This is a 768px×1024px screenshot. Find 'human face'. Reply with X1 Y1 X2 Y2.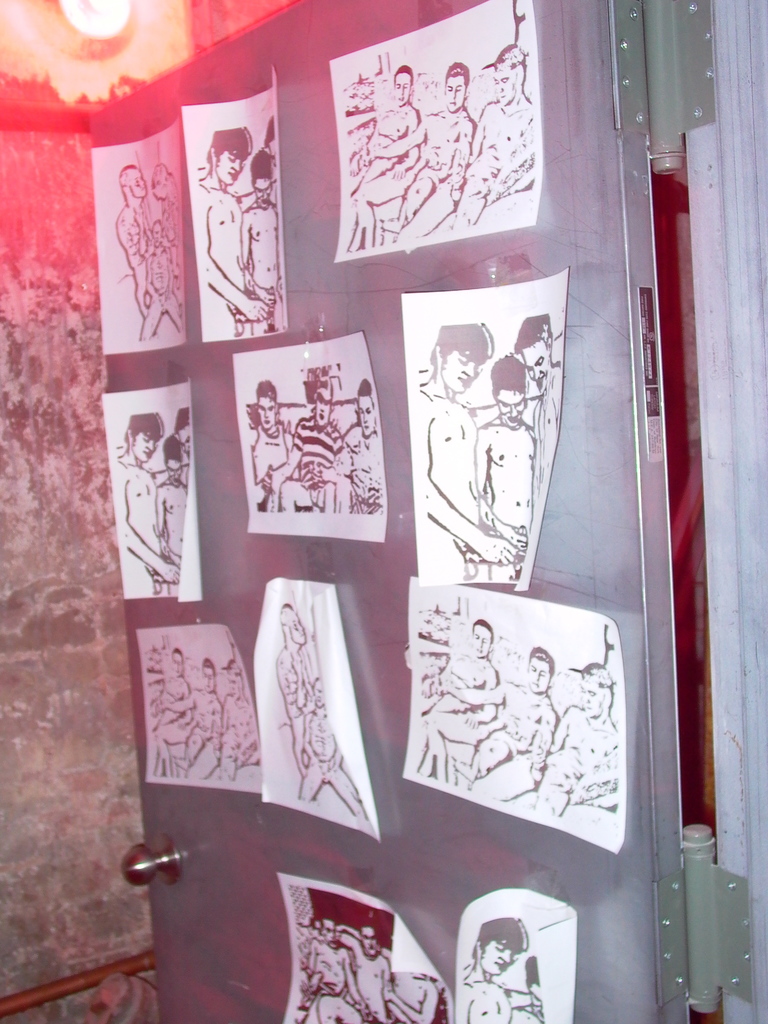
362 931 378 959.
